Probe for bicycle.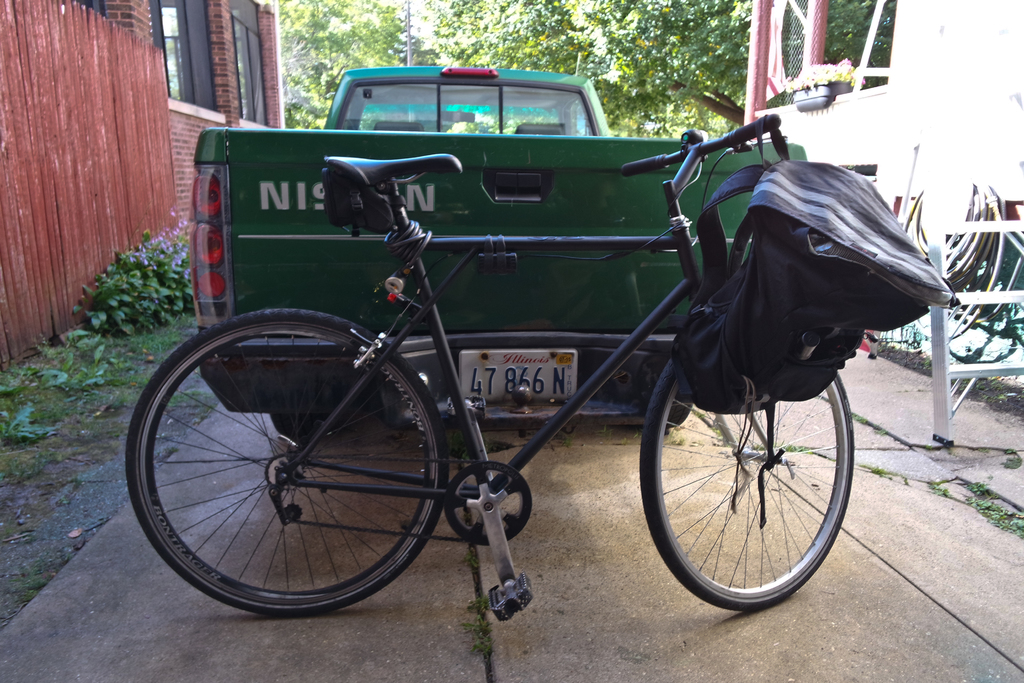
Probe result: box=[112, 109, 852, 623].
